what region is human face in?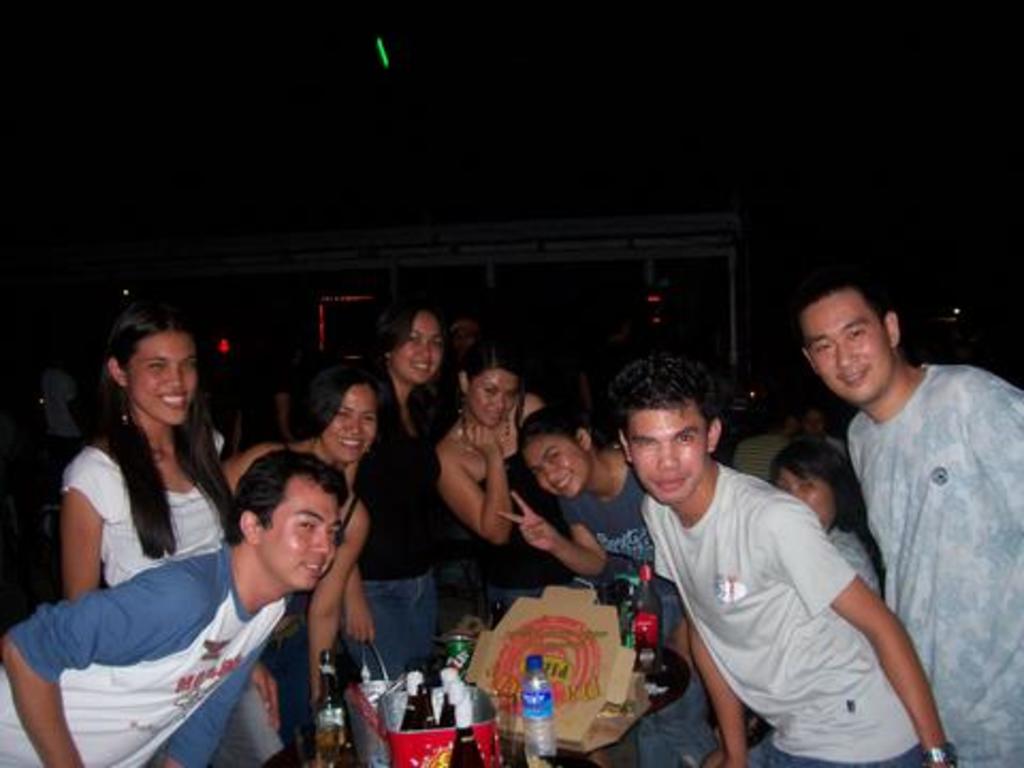
<bbox>465, 367, 521, 425</bbox>.
